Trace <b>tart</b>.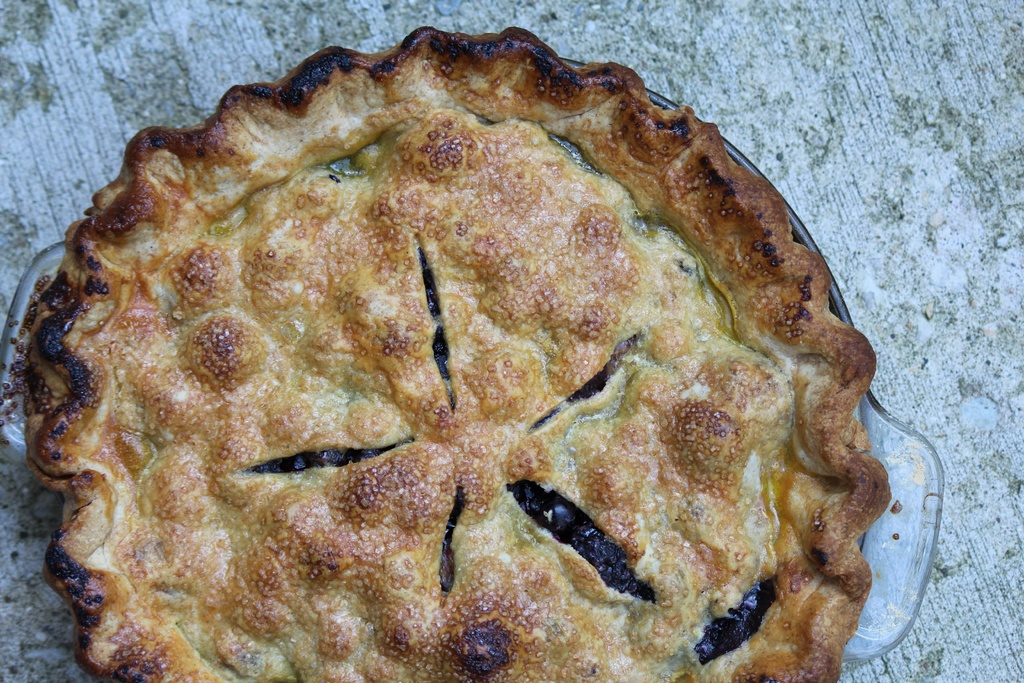
Traced to pyautogui.locateOnScreen(26, 31, 873, 682).
